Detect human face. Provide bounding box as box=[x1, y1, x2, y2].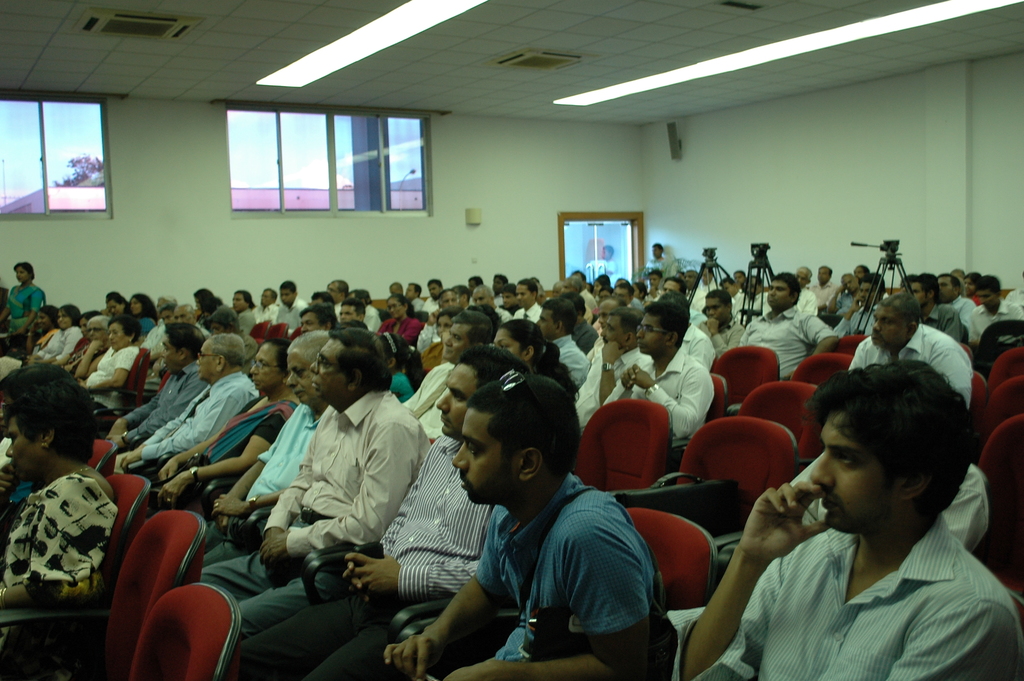
box=[8, 419, 42, 484].
